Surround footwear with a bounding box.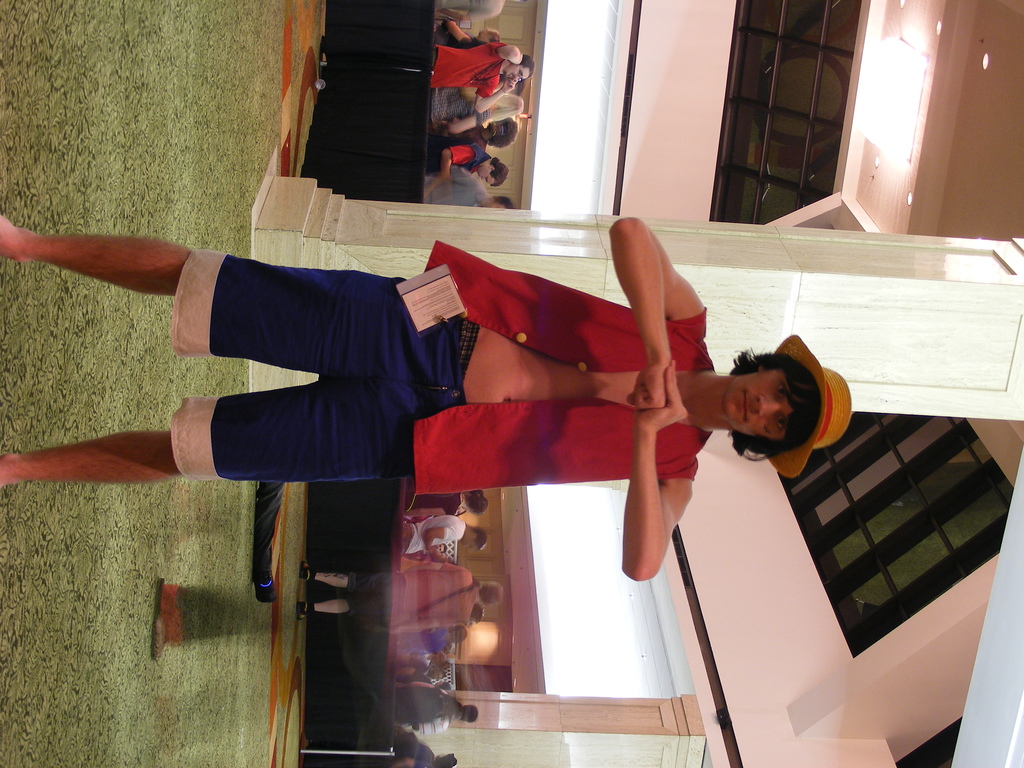
[left=300, top=559, right=311, bottom=580].
